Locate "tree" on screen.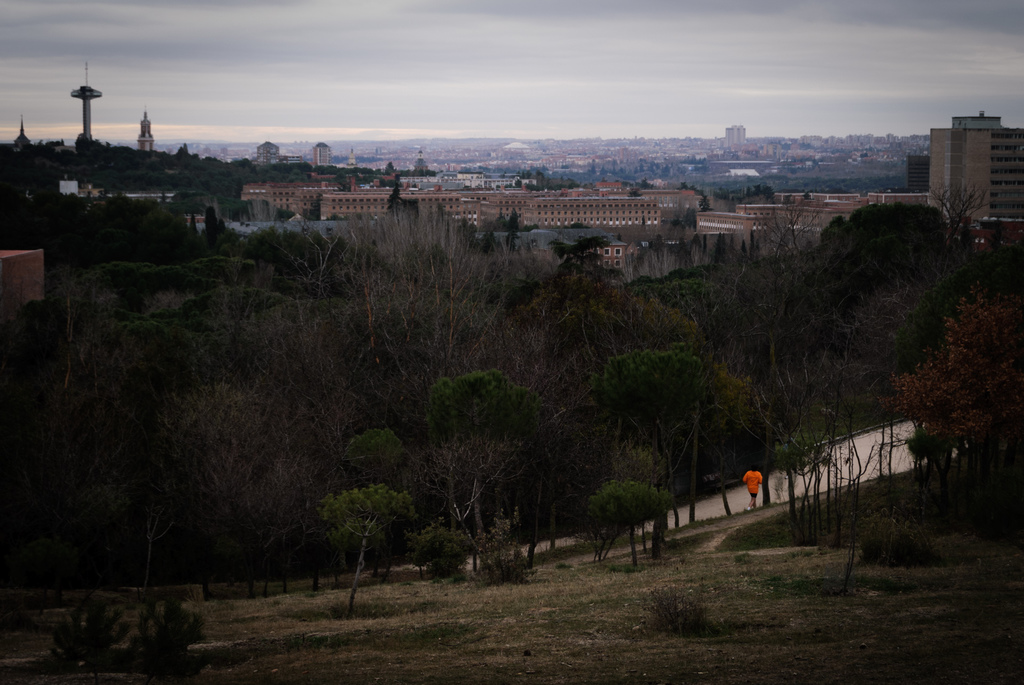
On screen at region(580, 463, 685, 561).
